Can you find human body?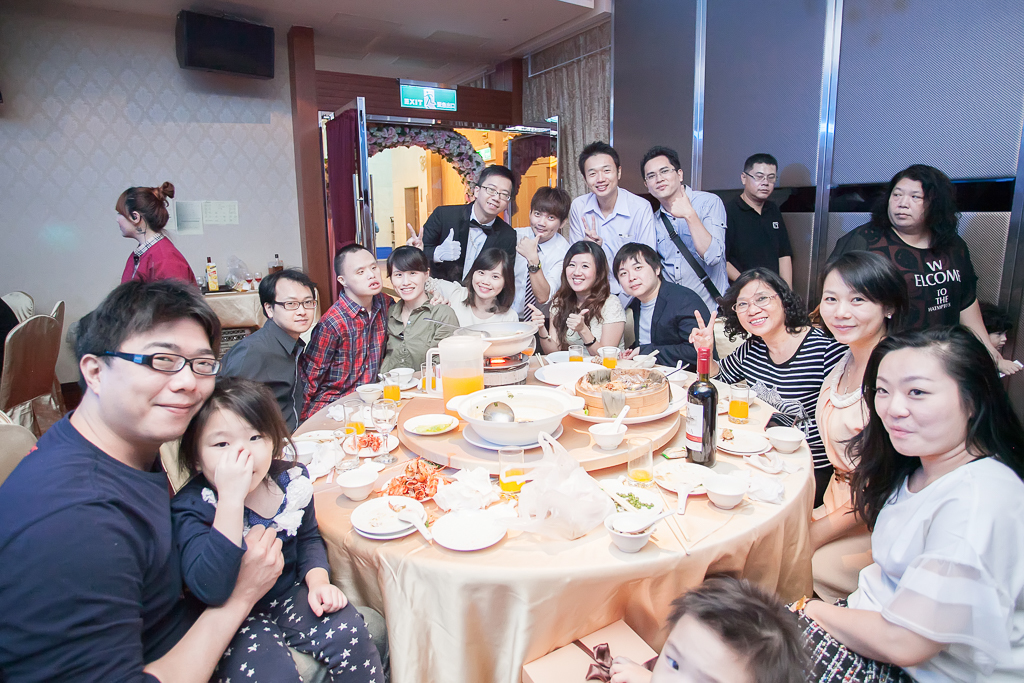
Yes, bounding box: box(424, 167, 511, 278).
